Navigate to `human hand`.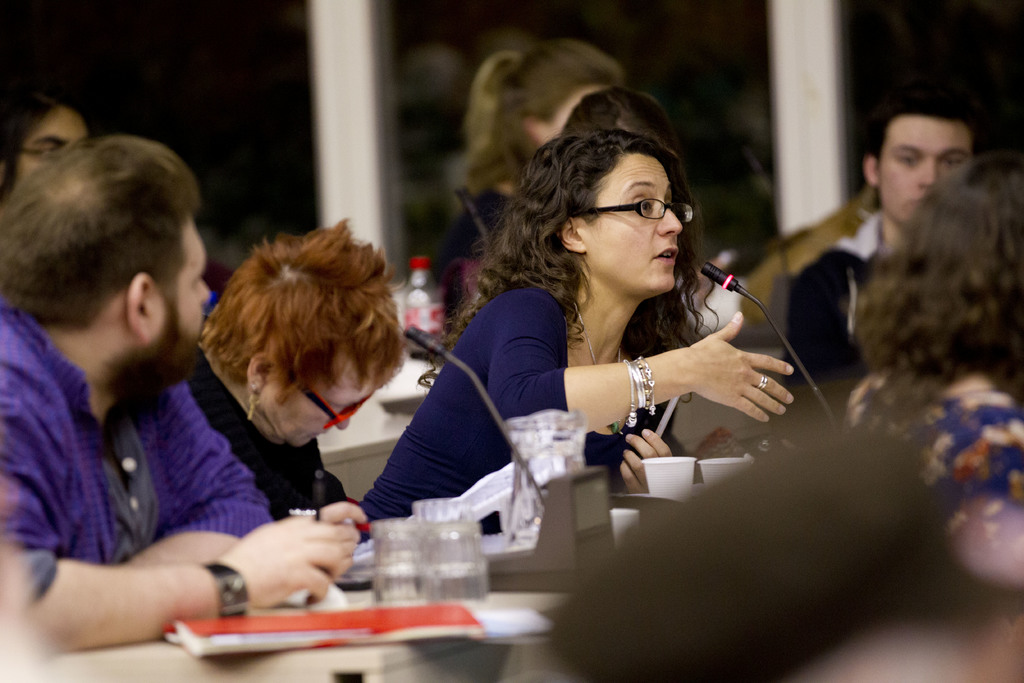
Navigation target: (224,516,343,608).
